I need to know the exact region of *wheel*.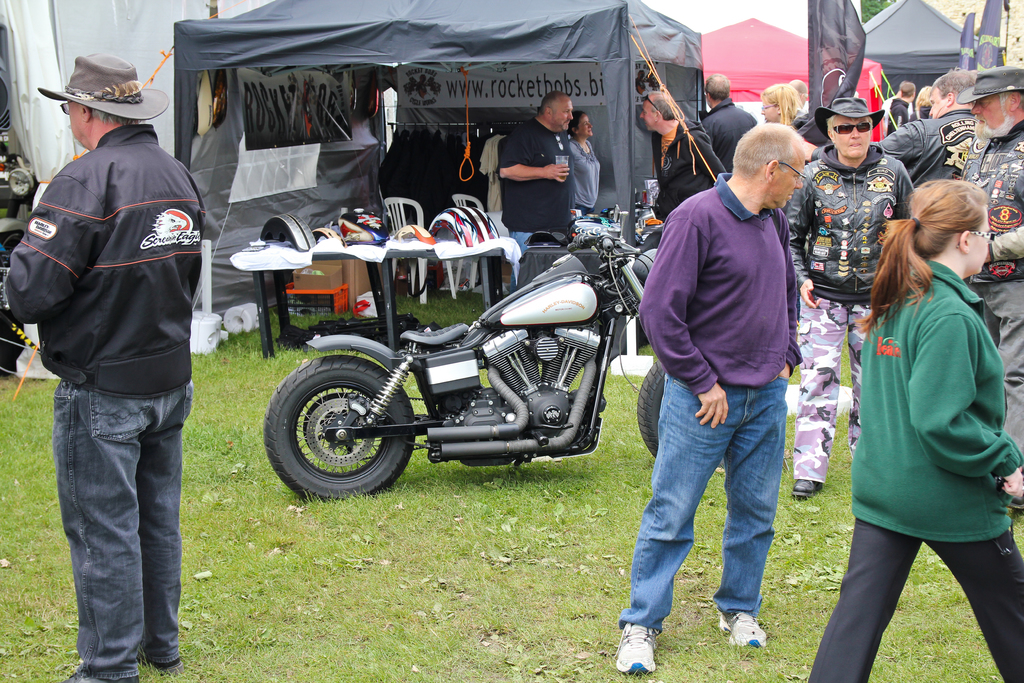
Region: region(259, 214, 317, 254).
